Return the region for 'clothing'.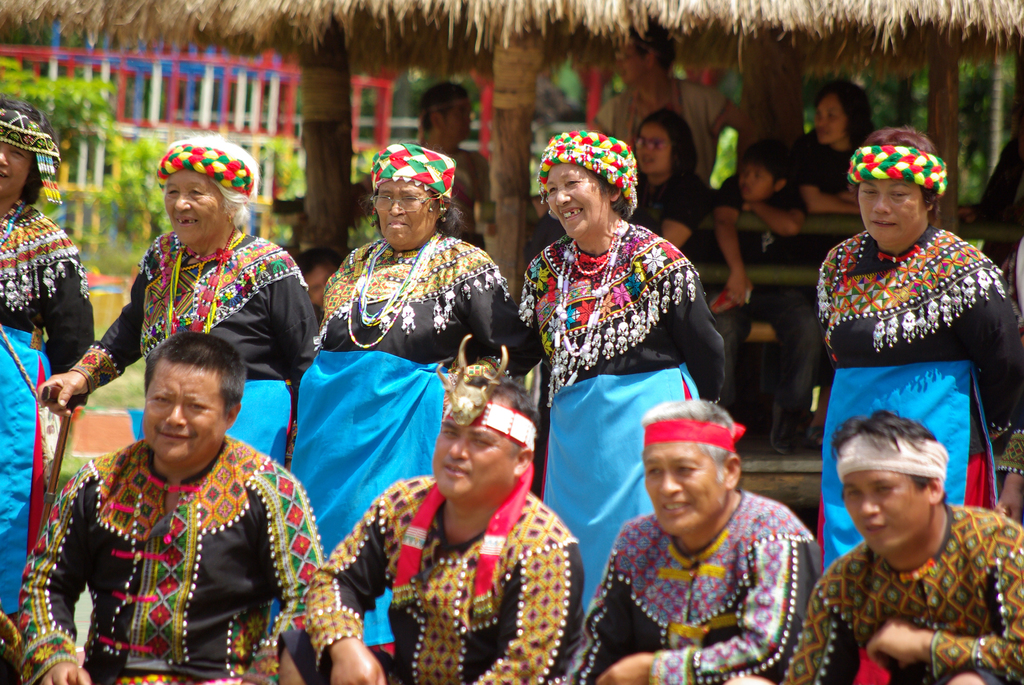
593 72 732 191.
